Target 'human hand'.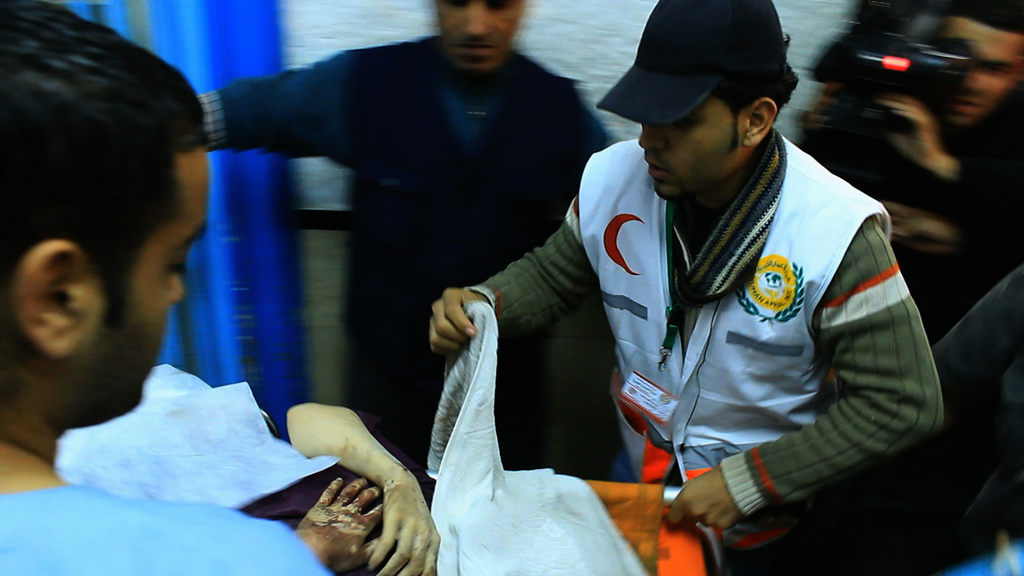
Target region: bbox=[886, 200, 961, 254].
